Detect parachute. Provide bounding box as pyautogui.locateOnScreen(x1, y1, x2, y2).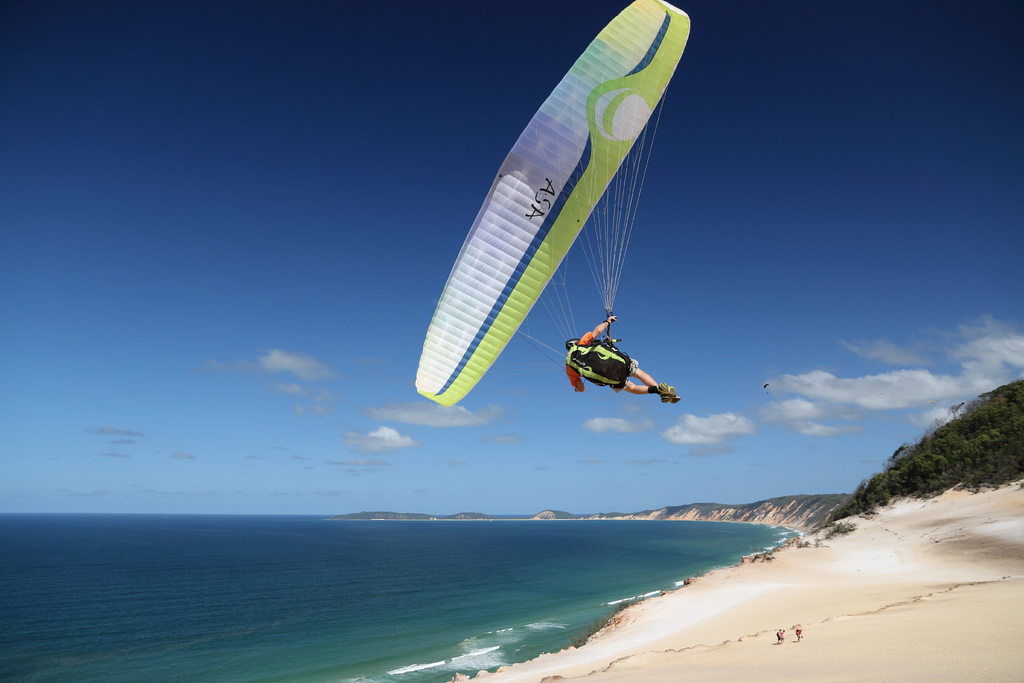
pyautogui.locateOnScreen(762, 381, 774, 395).
